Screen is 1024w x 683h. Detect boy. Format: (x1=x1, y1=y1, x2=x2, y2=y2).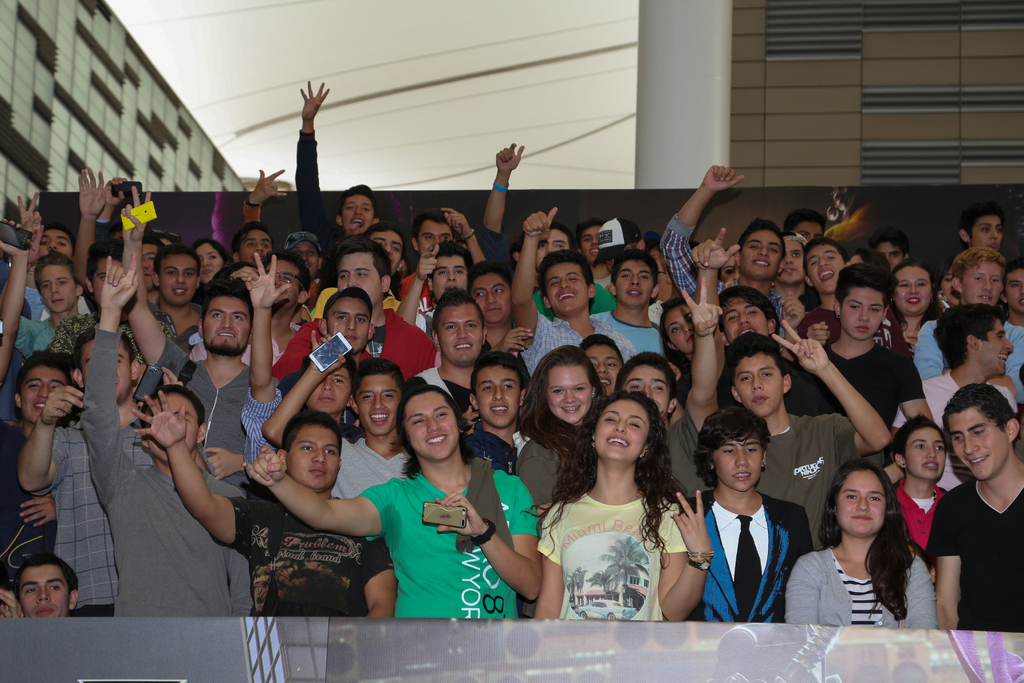
(x1=1, y1=552, x2=82, y2=625).
